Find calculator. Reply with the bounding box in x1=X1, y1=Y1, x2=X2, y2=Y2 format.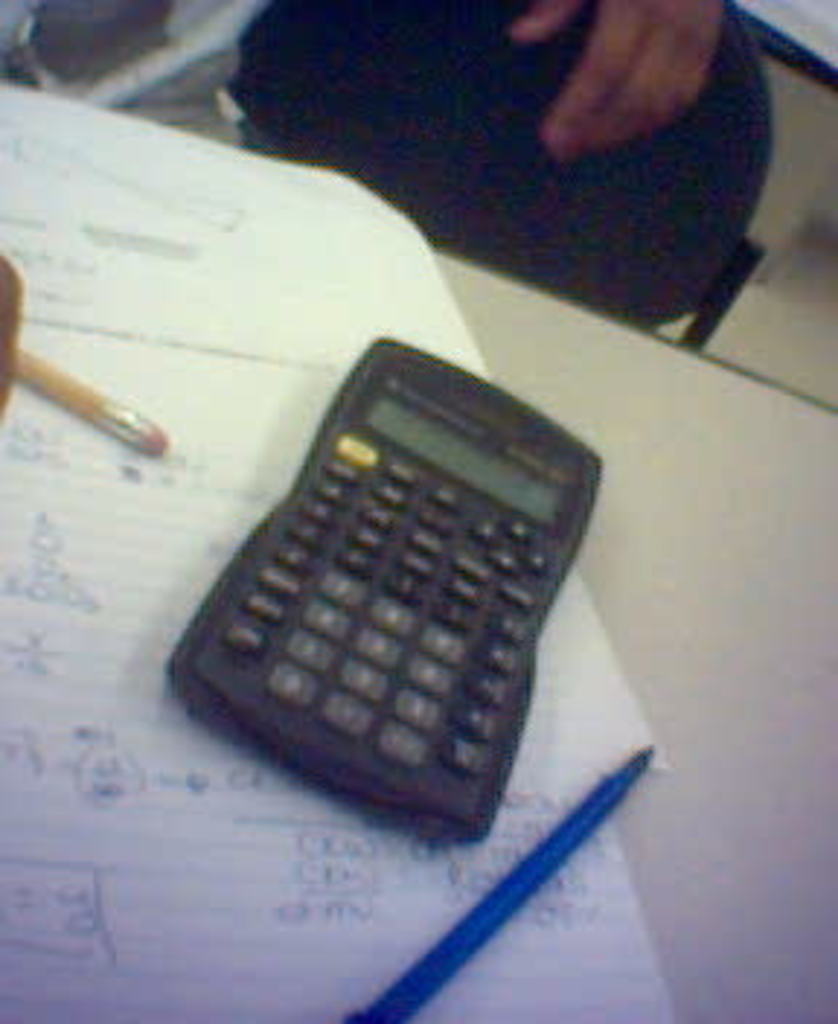
x1=172, y1=337, x2=599, y2=849.
